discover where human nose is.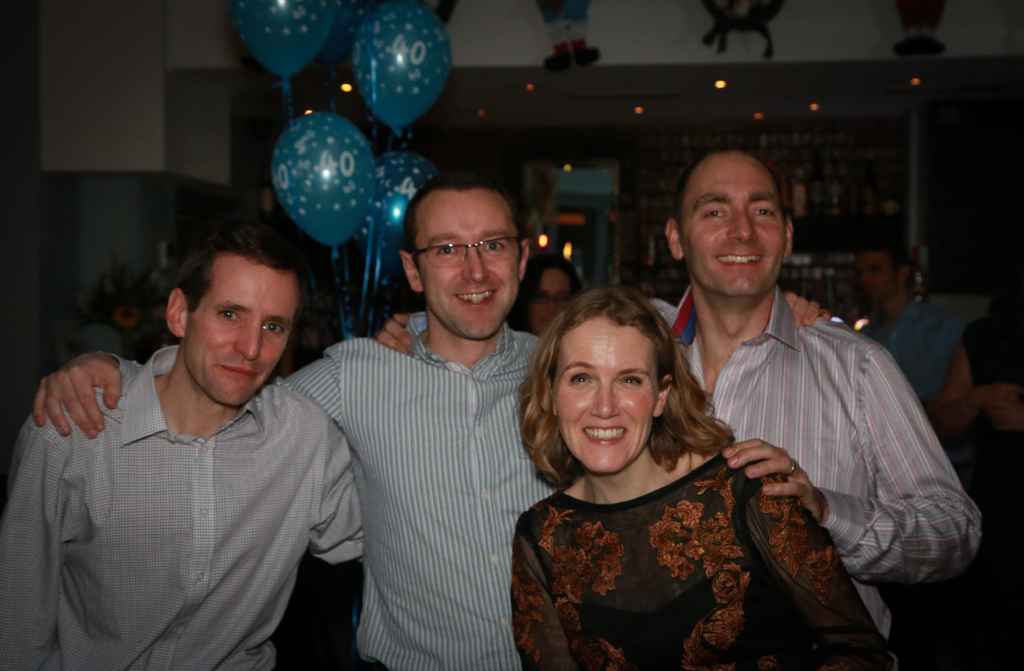
Discovered at Rect(461, 244, 489, 288).
